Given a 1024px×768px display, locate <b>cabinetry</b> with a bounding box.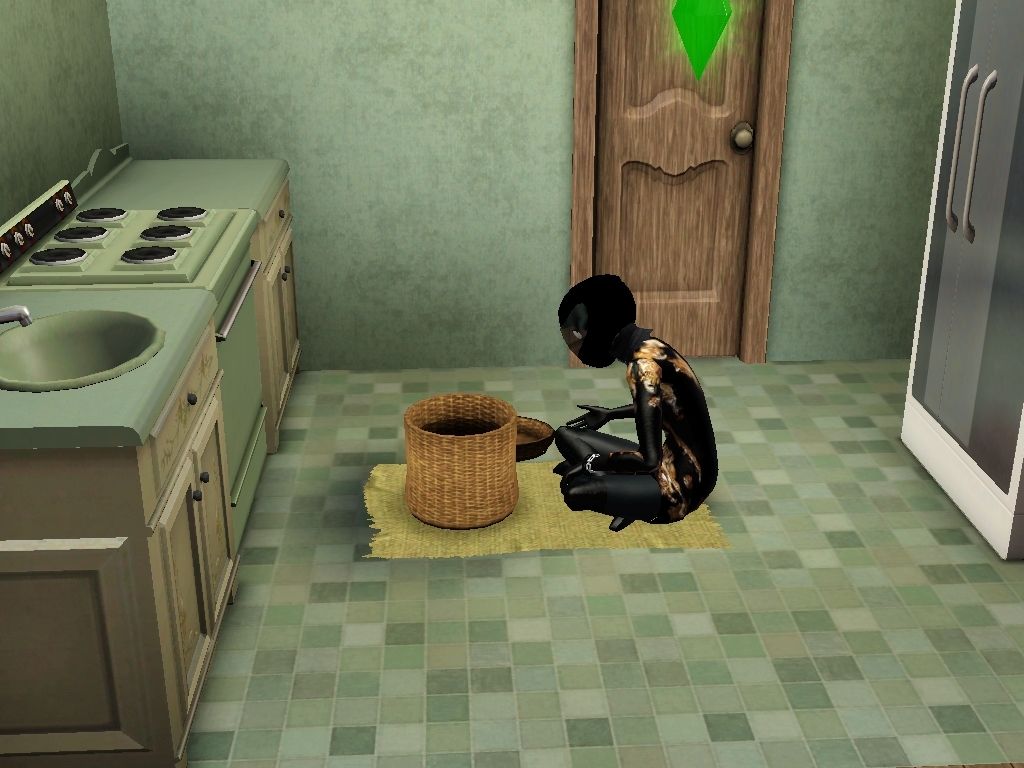
Located: x1=254, y1=177, x2=307, y2=448.
